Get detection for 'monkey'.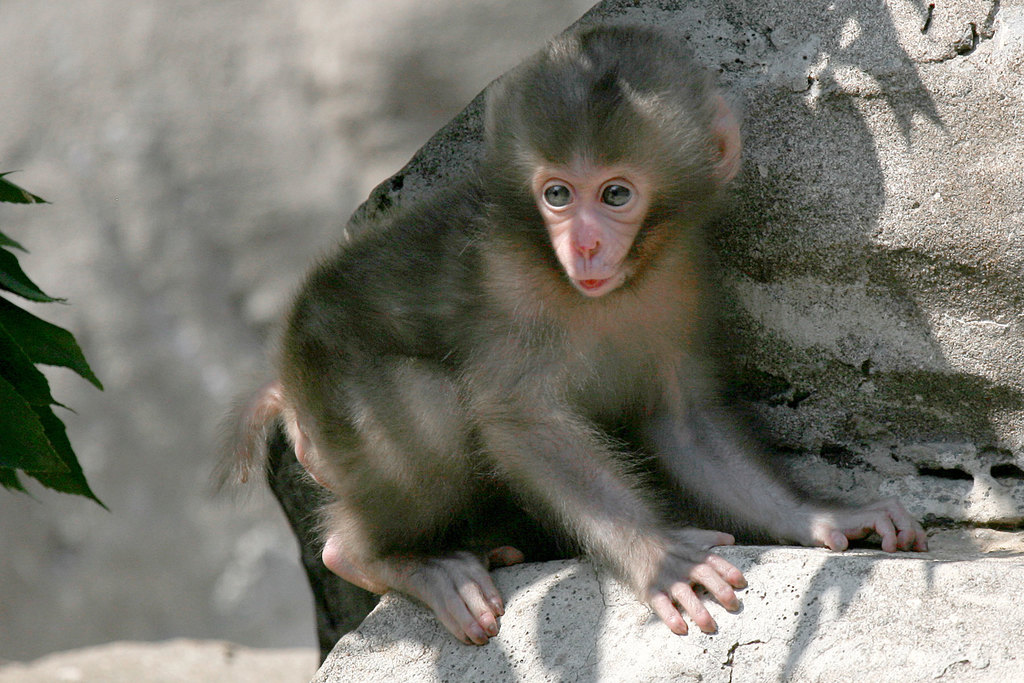
Detection: [209, 21, 930, 644].
